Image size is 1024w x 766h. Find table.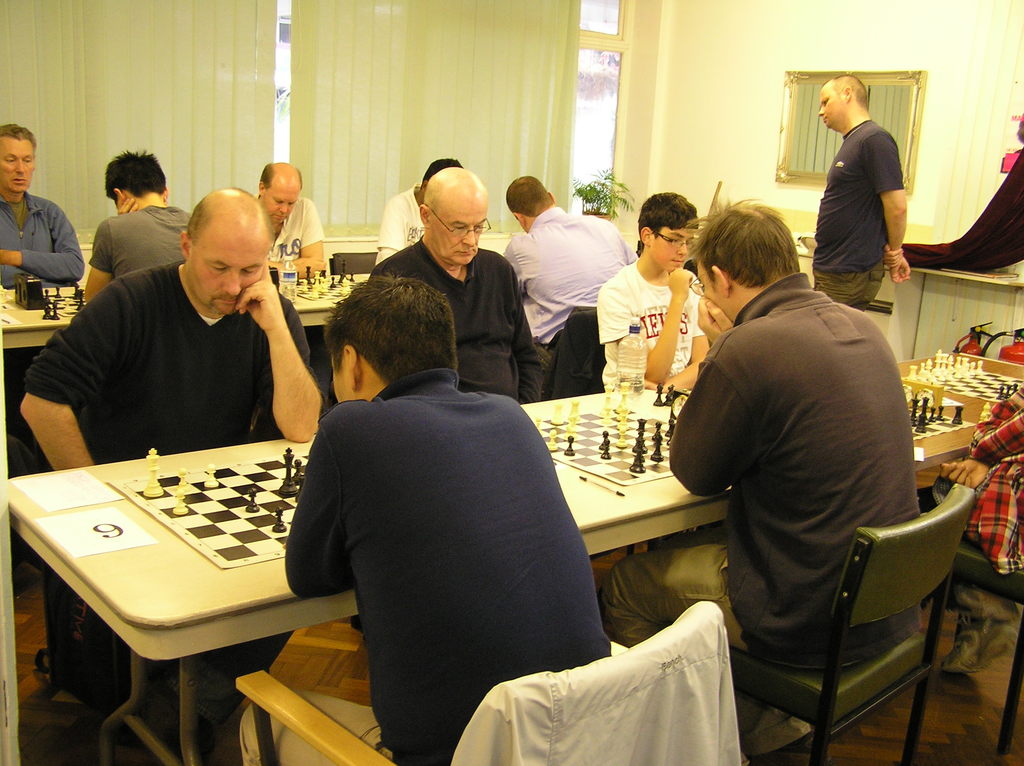
detection(1, 359, 1023, 765).
